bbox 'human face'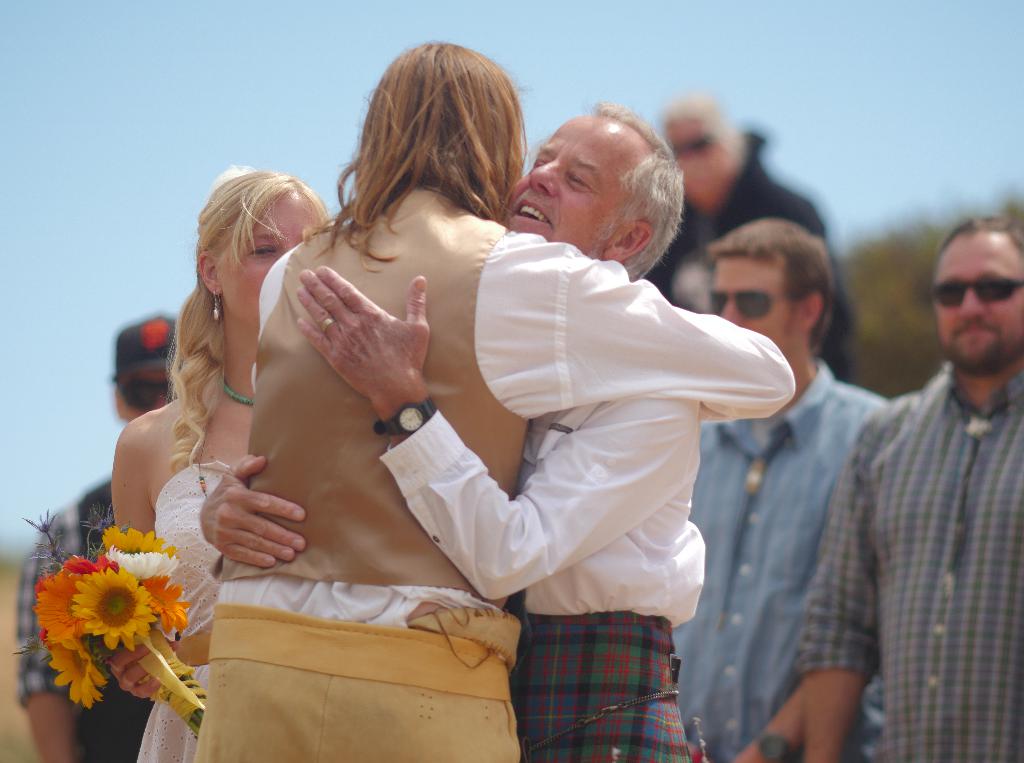
504, 121, 621, 242
